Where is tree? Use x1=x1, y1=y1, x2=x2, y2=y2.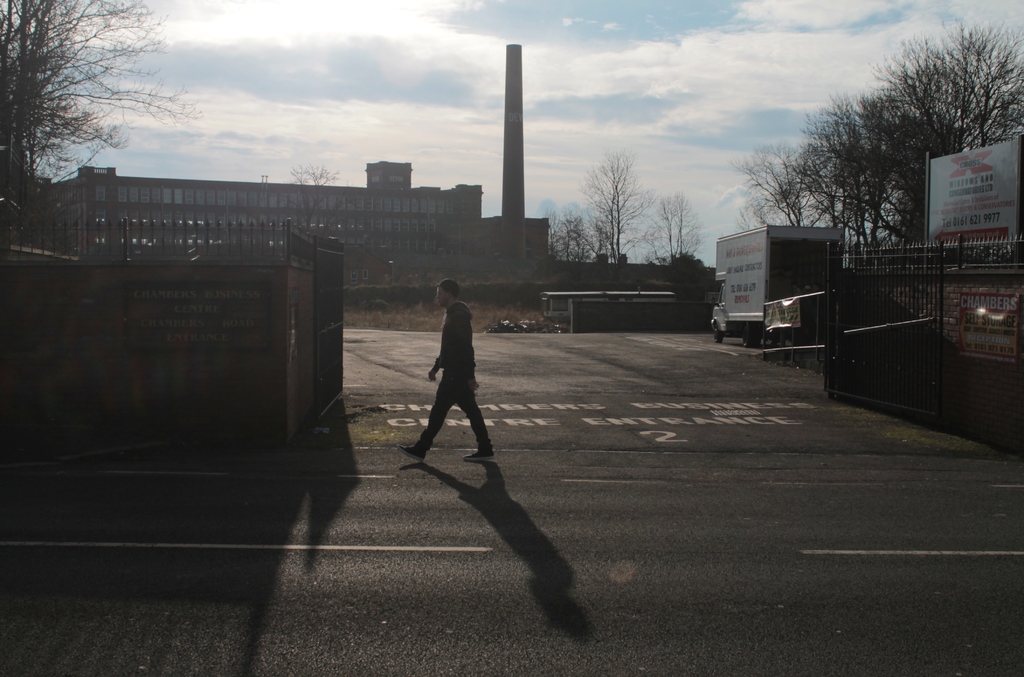
x1=286, y1=161, x2=324, y2=241.
